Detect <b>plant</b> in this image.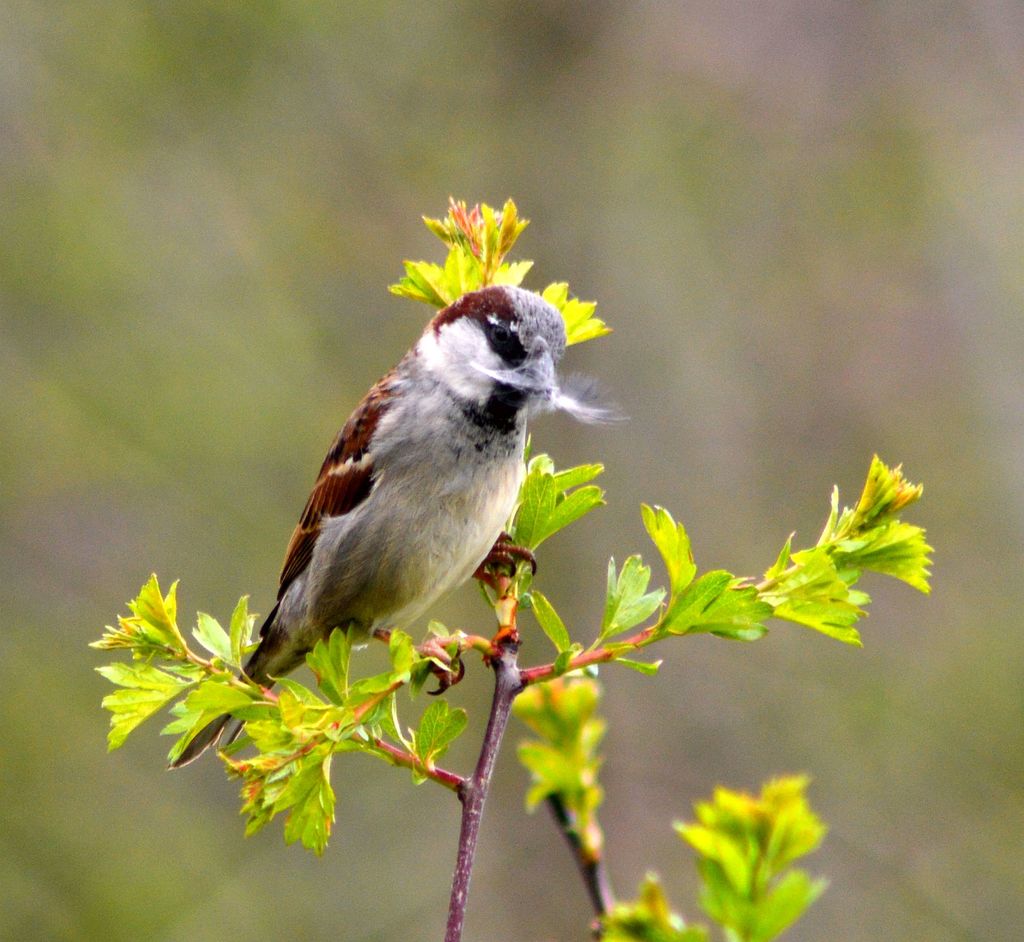
Detection: 8:82:956:939.
